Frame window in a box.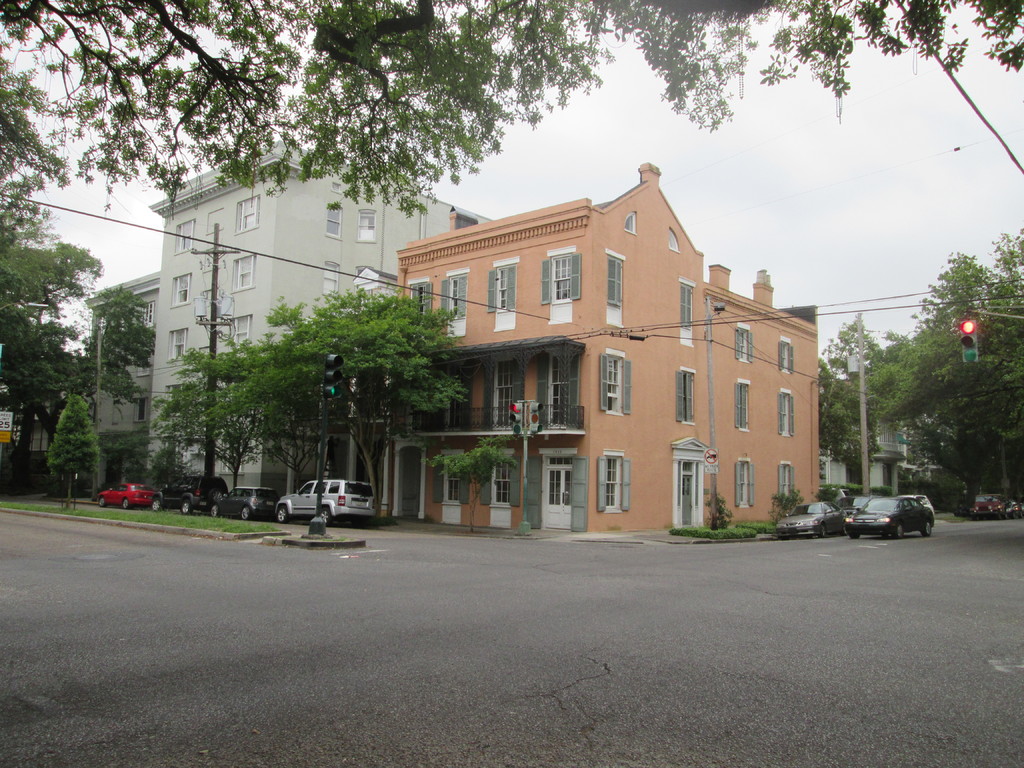
{"left": 599, "top": 349, "right": 634, "bottom": 414}.
